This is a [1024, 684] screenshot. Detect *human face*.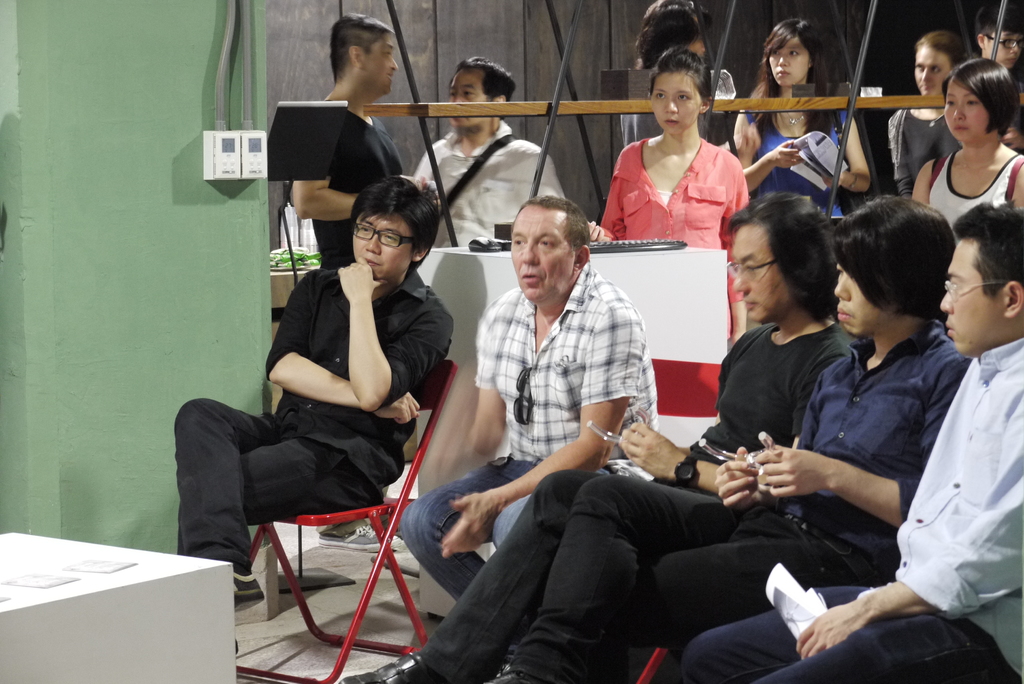
x1=938 y1=240 x2=1002 y2=350.
